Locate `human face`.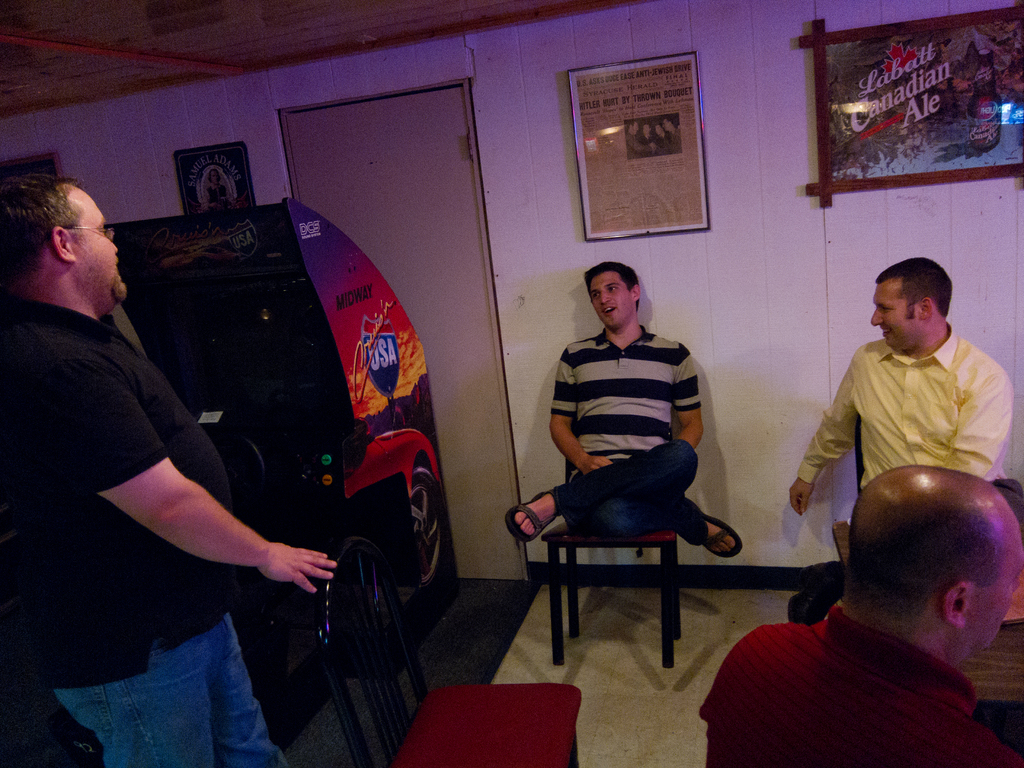
Bounding box: [x1=969, y1=545, x2=1021, y2=653].
